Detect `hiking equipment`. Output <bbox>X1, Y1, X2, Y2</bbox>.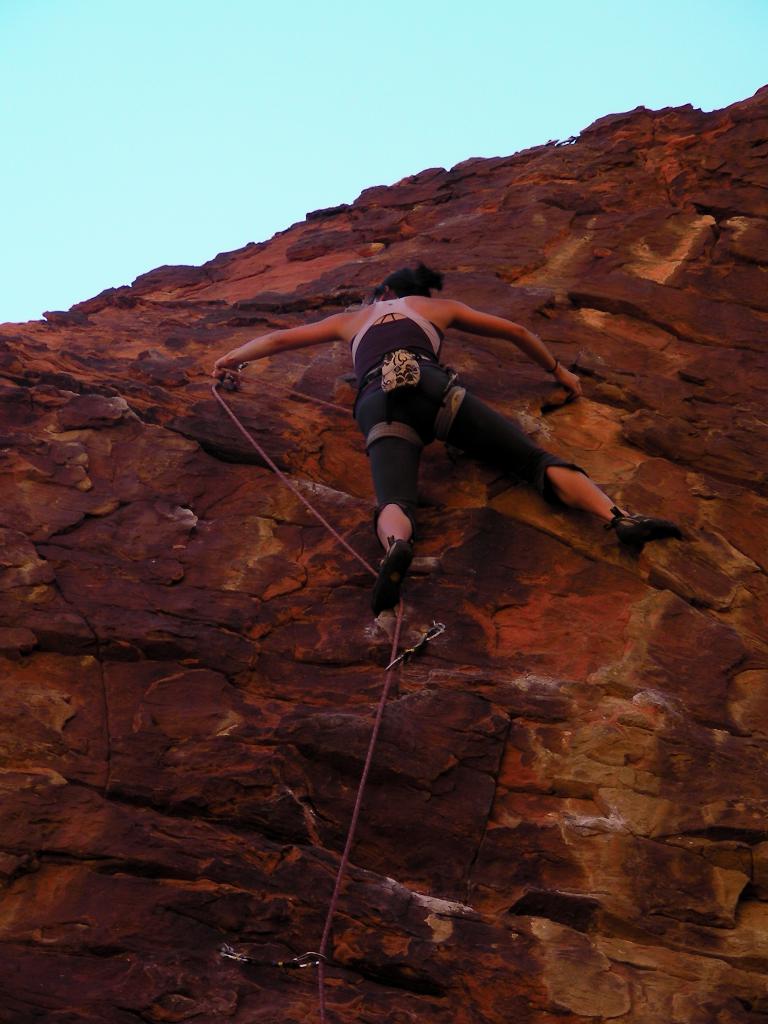
<bbox>371, 537, 417, 611</bbox>.
